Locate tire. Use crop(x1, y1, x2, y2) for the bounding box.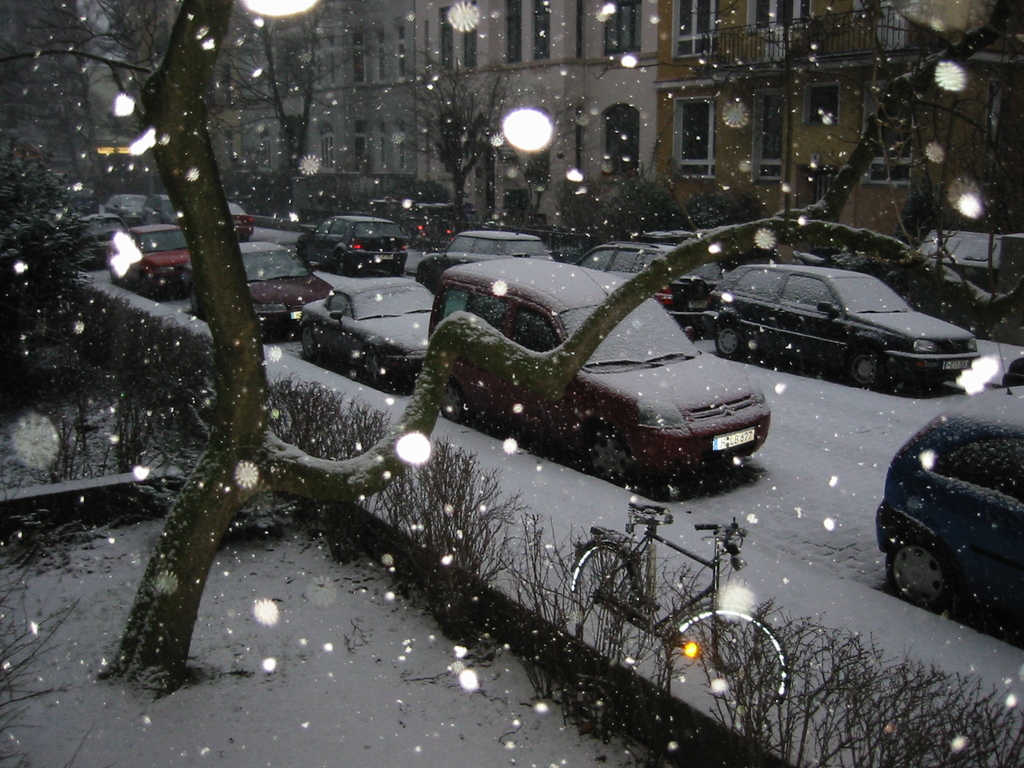
crop(393, 252, 408, 273).
